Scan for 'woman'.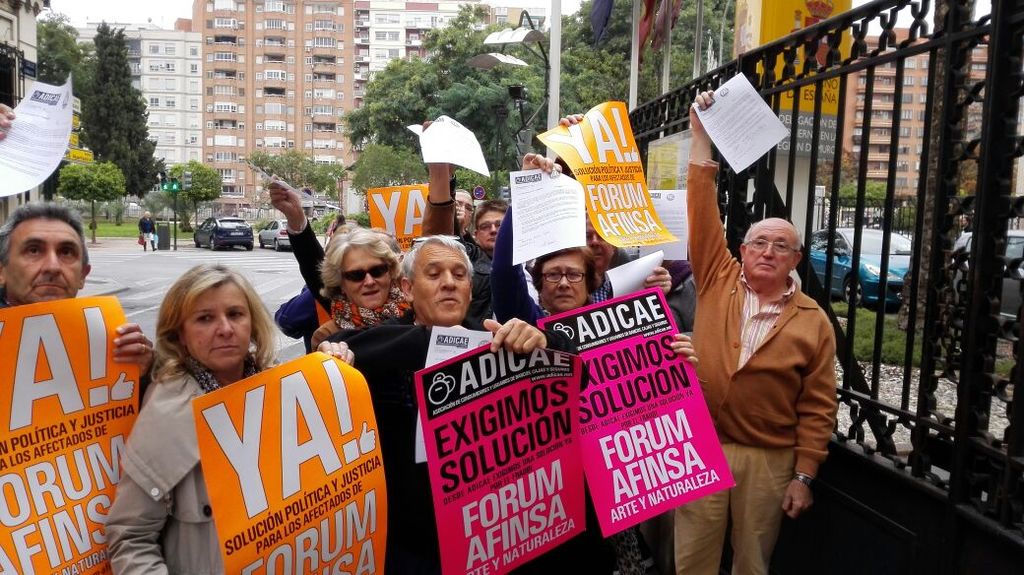
Scan result: {"left": 489, "top": 151, "right": 701, "bottom": 574}.
